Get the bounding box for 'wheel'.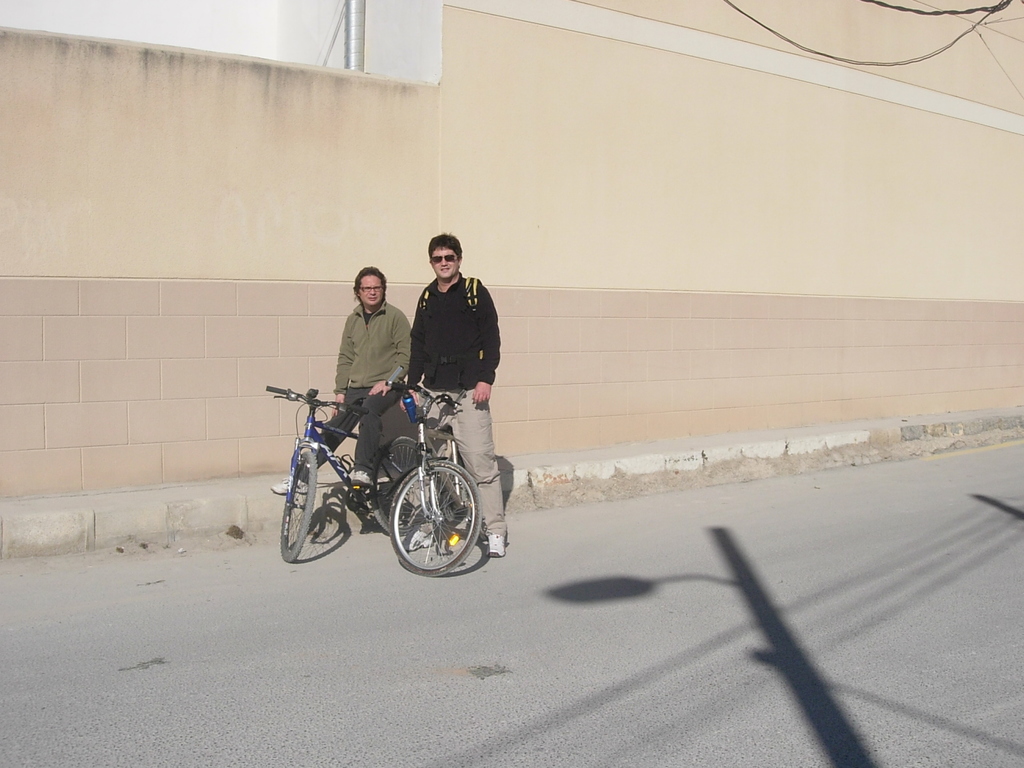
x1=367, y1=434, x2=433, y2=532.
